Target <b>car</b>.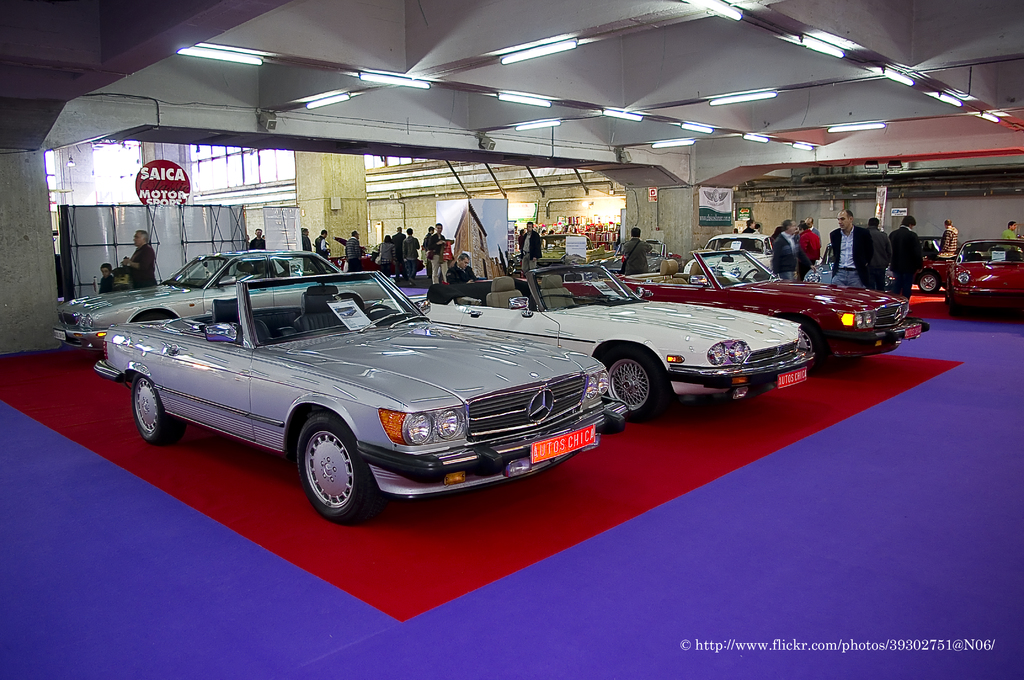
Target region: {"x1": 371, "y1": 258, "x2": 817, "y2": 433}.
